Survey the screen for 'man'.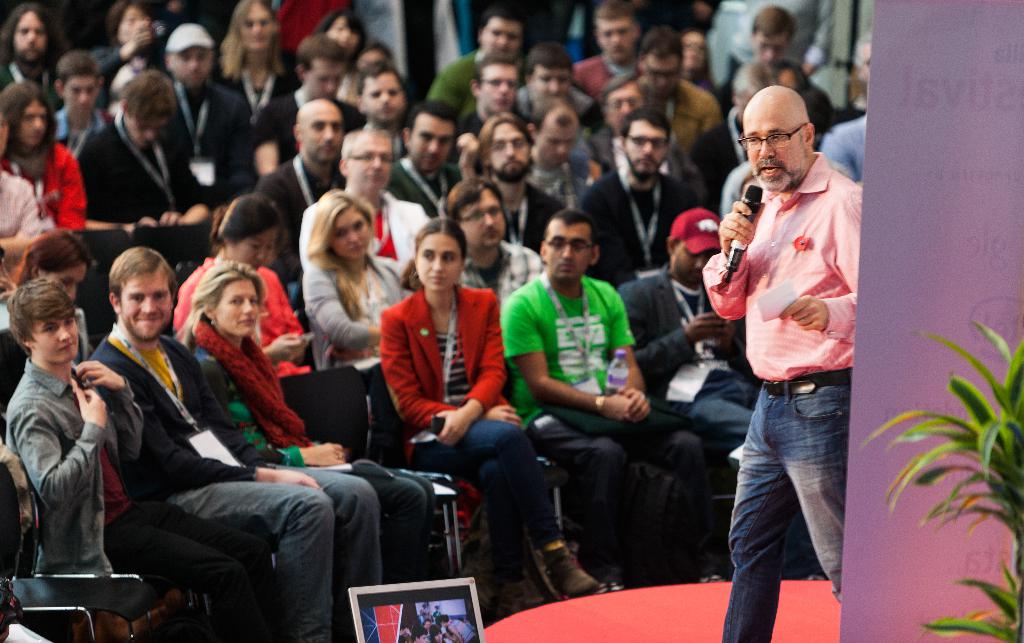
Survey found: region(251, 35, 366, 175).
